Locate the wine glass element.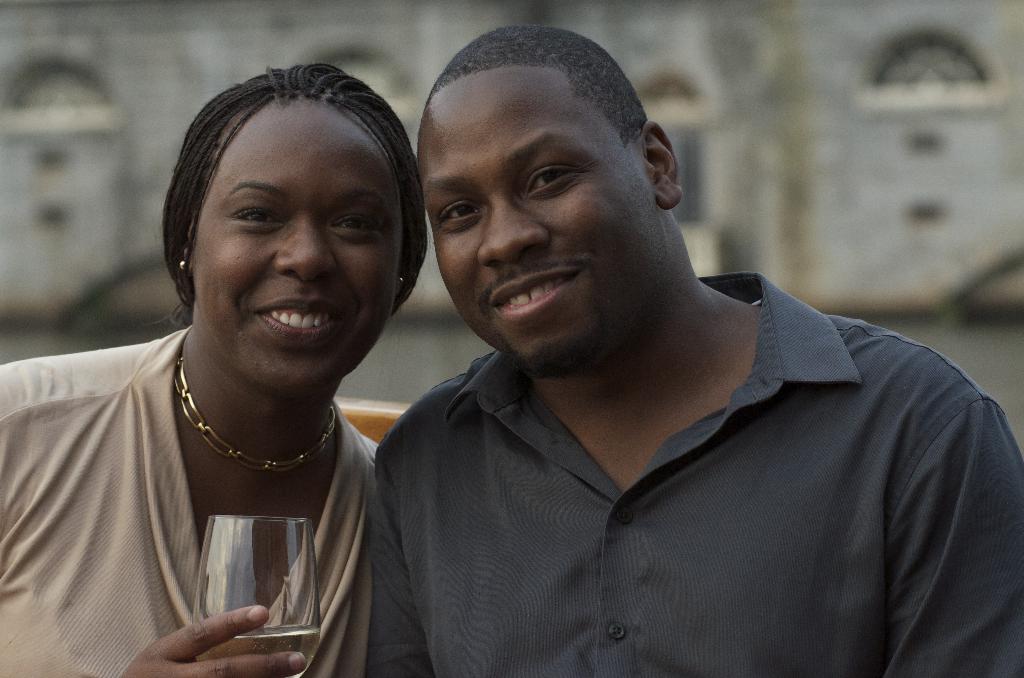
Element bbox: locate(195, 516, 319, 675).
